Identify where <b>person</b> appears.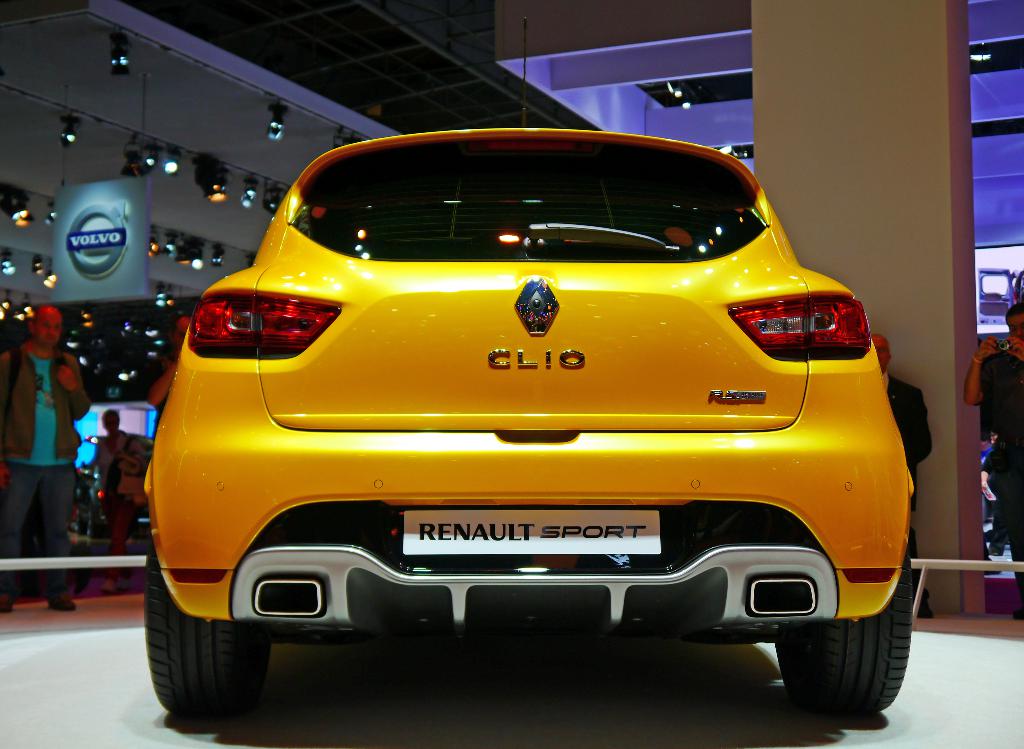
Appears at [147, 314, 192, 441].
